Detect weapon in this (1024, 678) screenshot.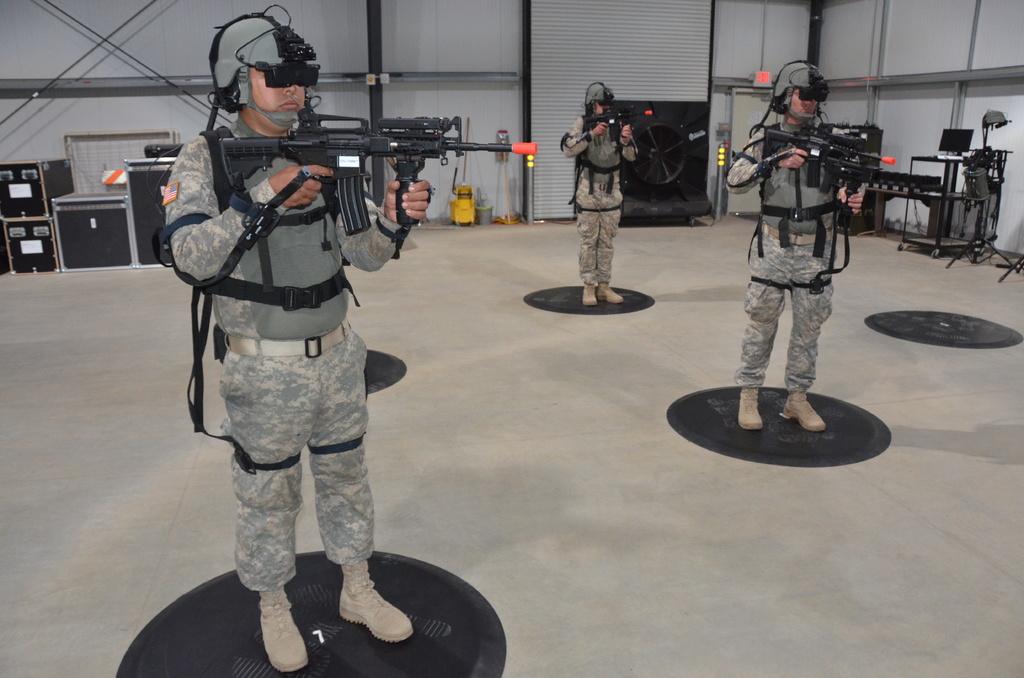
Detection: x1=765 y1=122 x2=898 y2=188.
